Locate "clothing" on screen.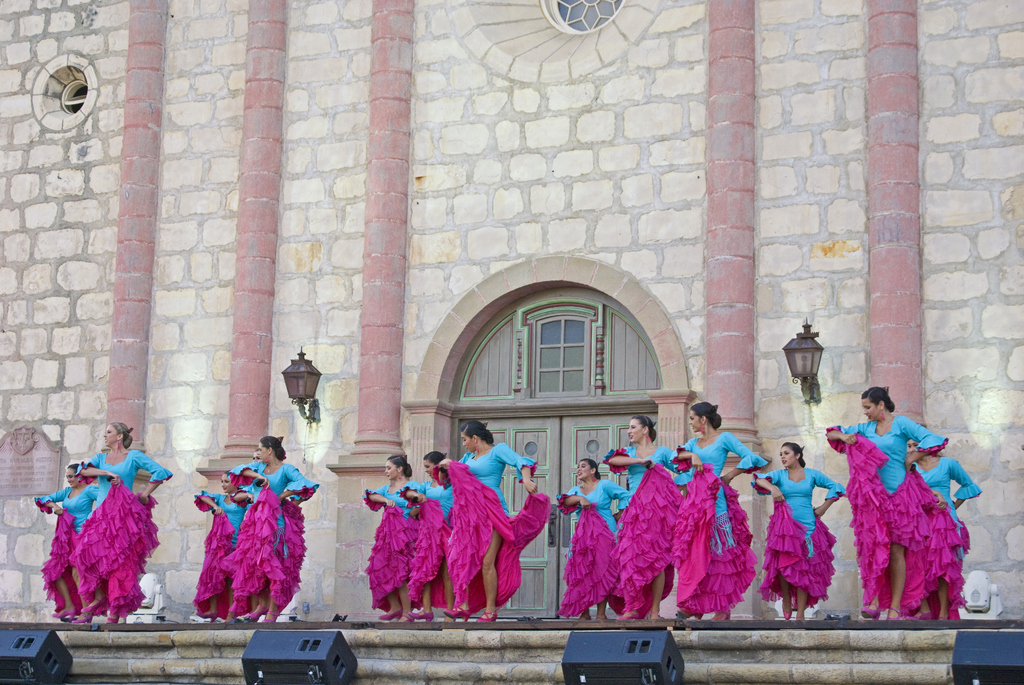
On screen at {"left": 746, "top": 465, "right": 844, "bottom": 614}.
